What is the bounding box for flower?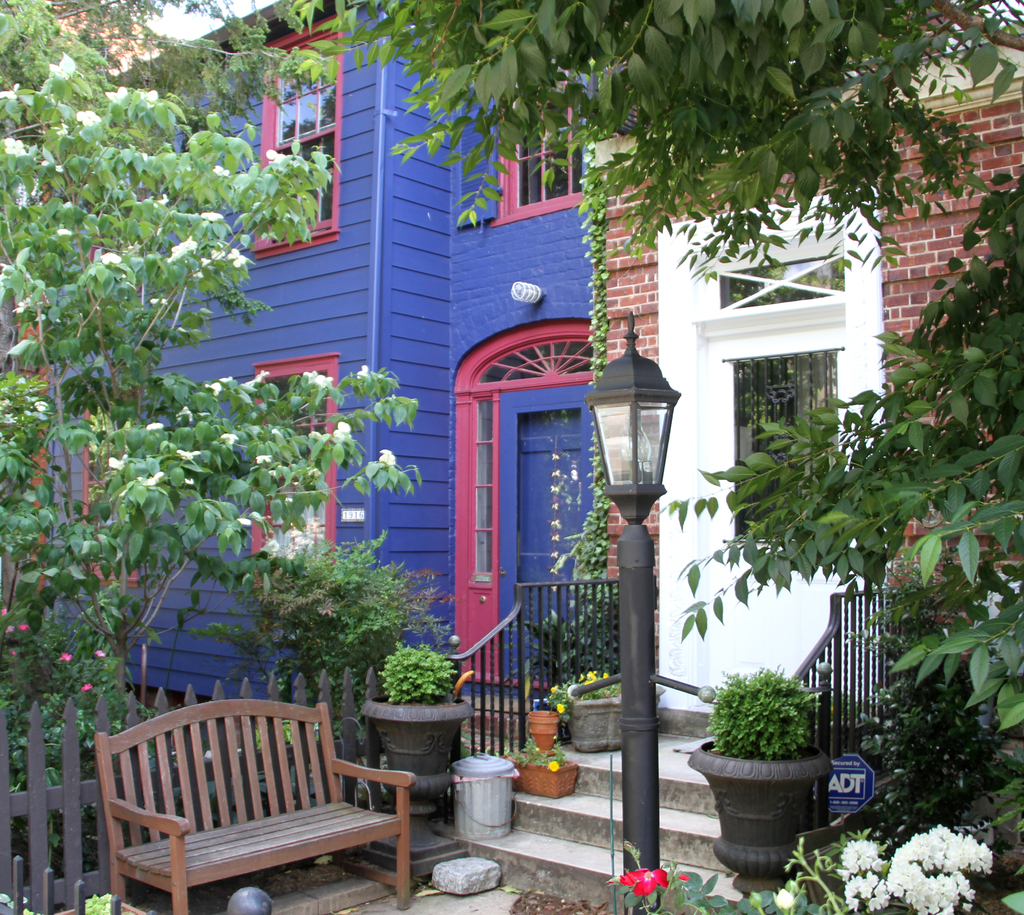
BBox(47, 49, 79, 74).
